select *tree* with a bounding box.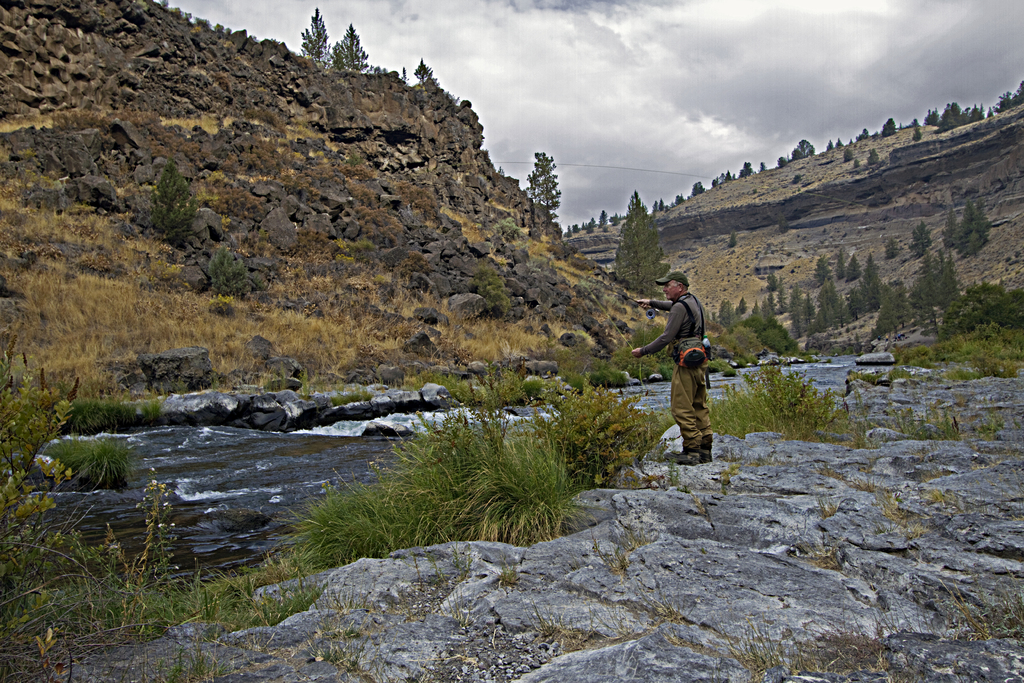
bbox(912, 216, 931, 257).
